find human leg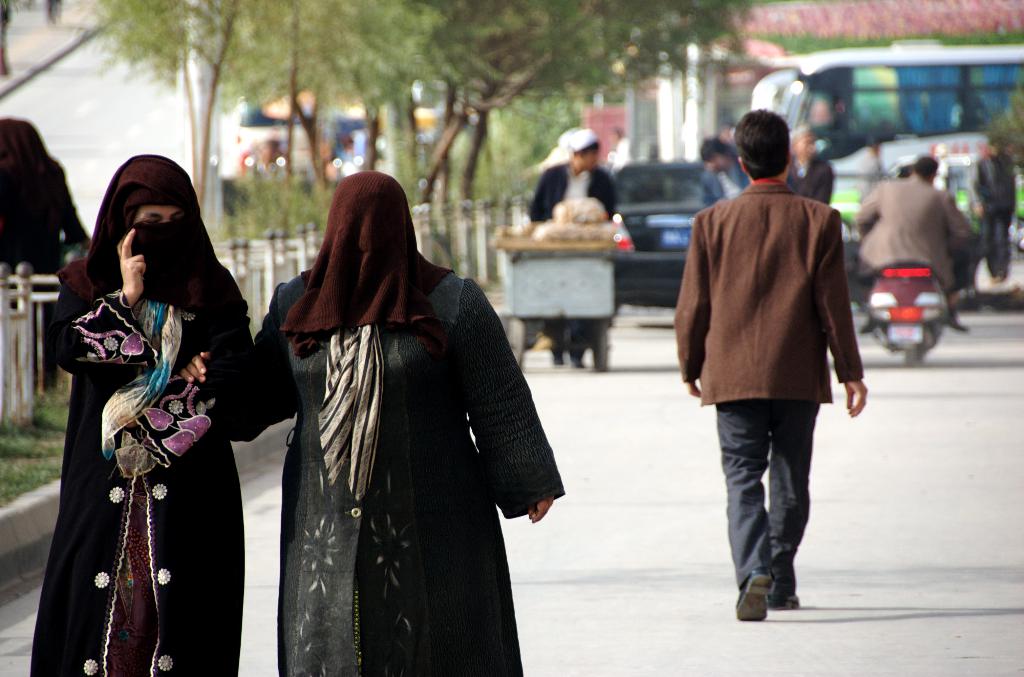
(left=396, top=479, right=523, bottom=672)
